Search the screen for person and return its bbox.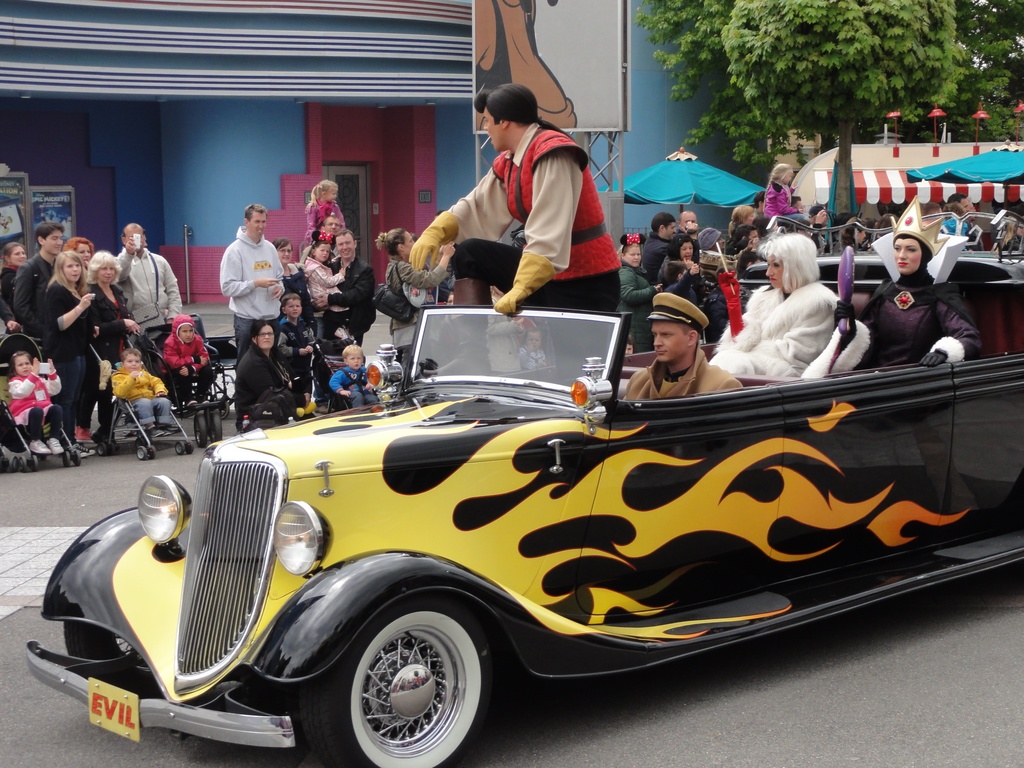
Found: select_region(306, 235, 340, 335).
